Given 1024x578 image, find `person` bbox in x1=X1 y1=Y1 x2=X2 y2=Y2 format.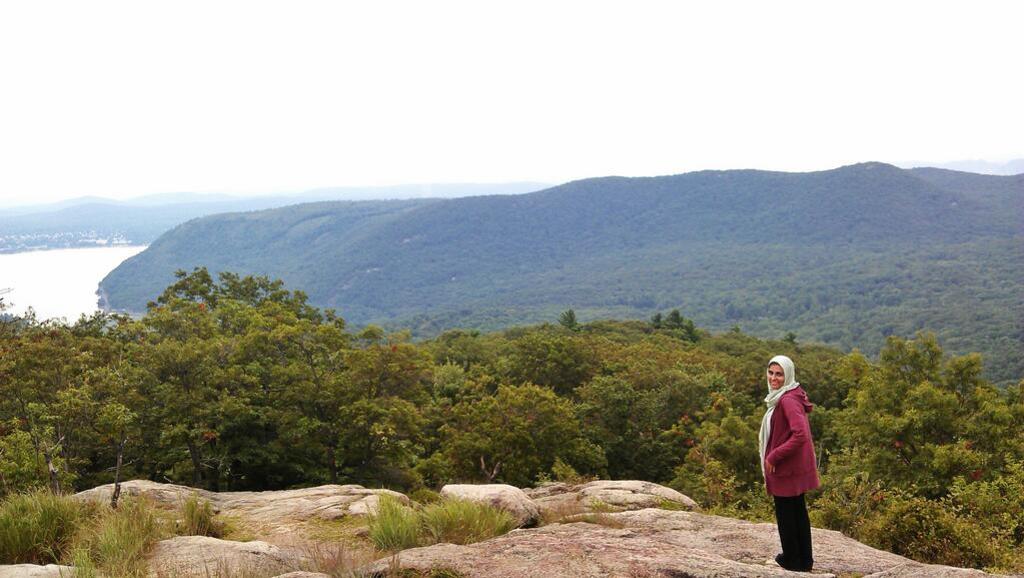
x1=760 y1=349 x2=833 y2=563.
